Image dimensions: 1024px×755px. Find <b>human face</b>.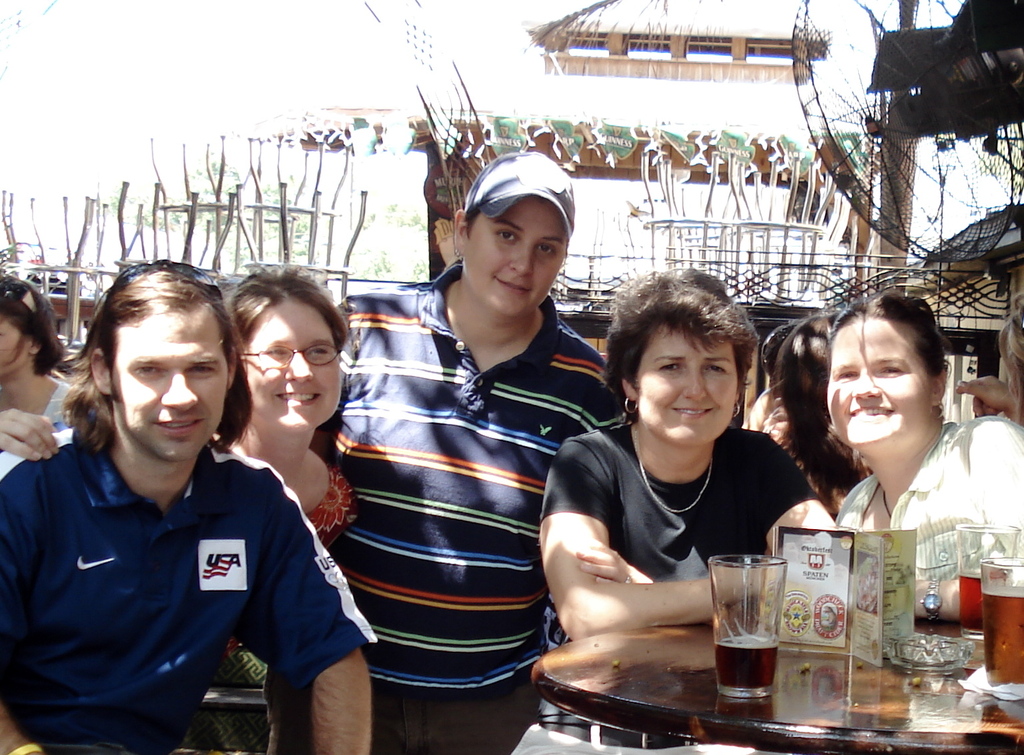
rect(642, 330, 740, 439).
